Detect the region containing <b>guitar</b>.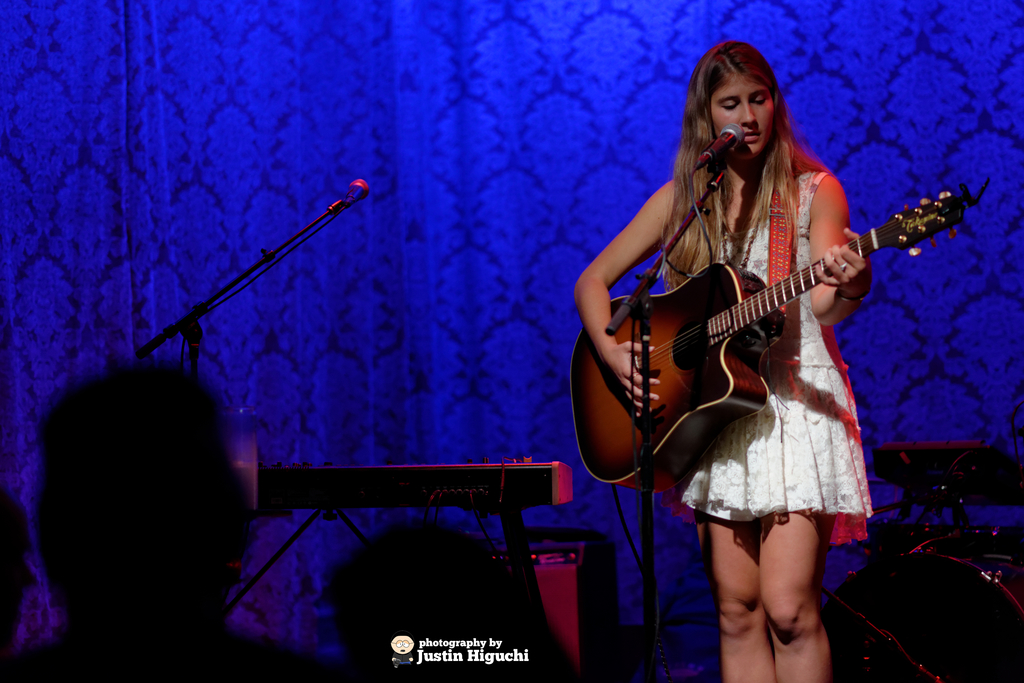
bbox=(564, 192, 962, 498).
